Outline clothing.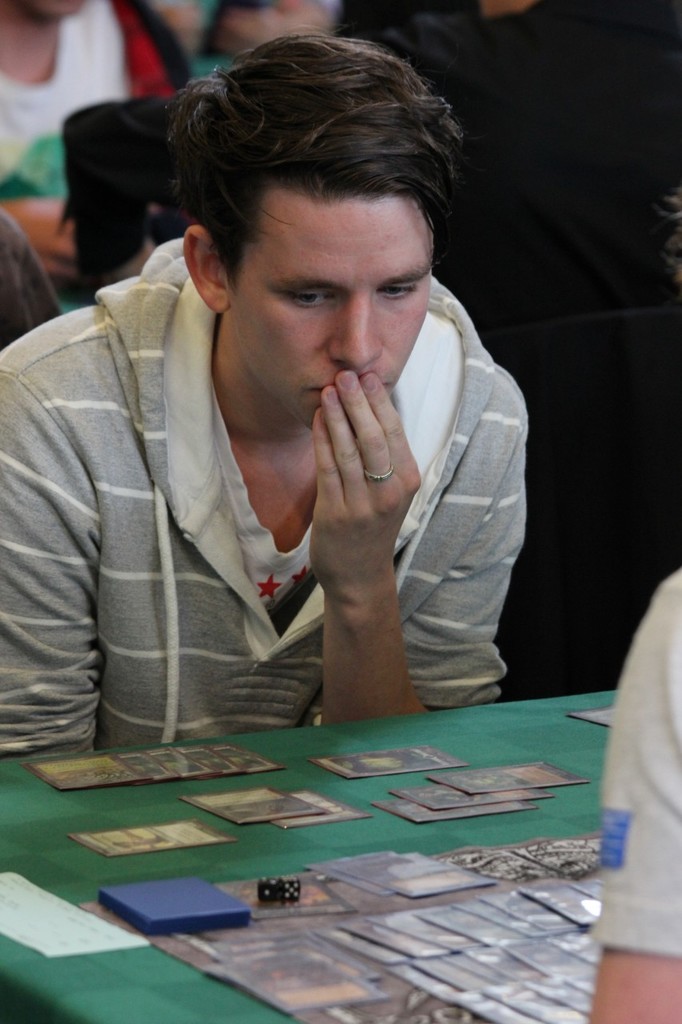
Outline: (left=0, top=232, right=550, bottom=764).
